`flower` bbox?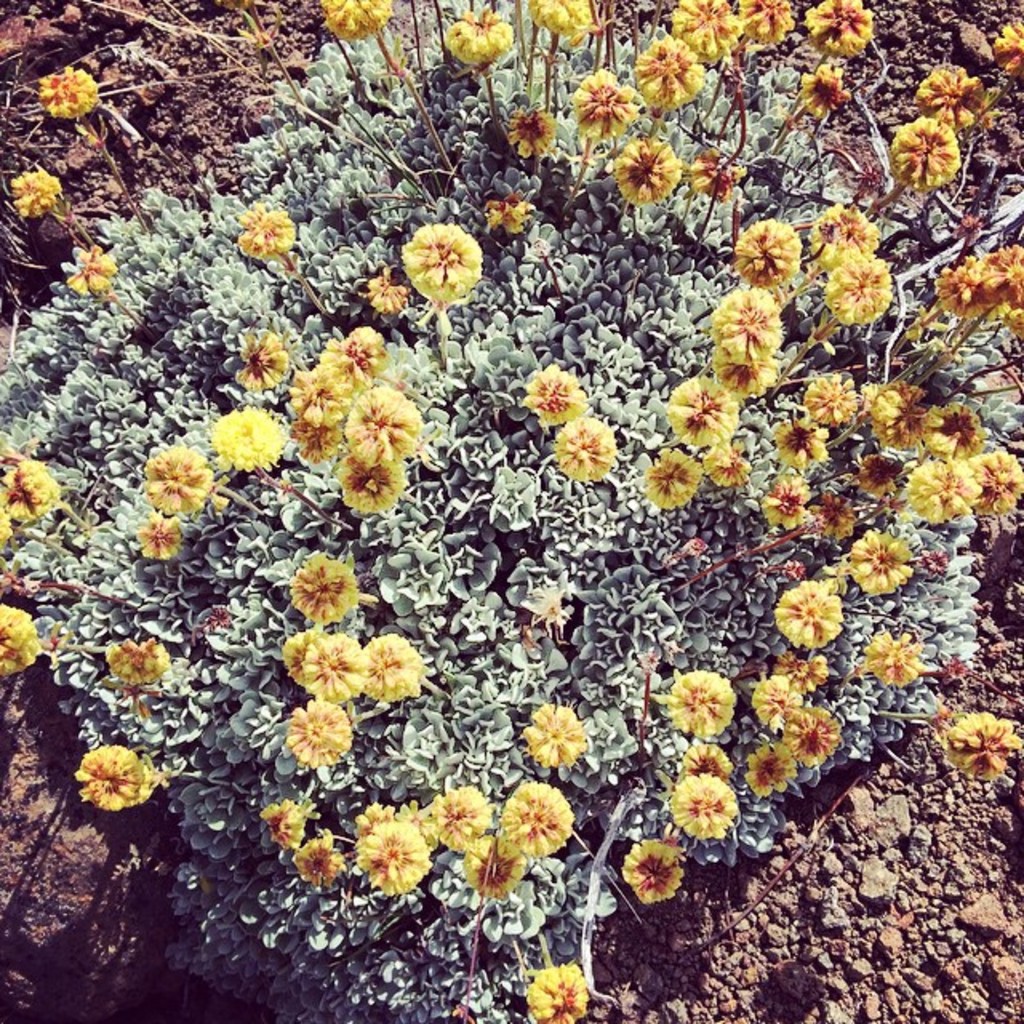
pyautogui.locateOnScreen(518, 363, 581, 419)
